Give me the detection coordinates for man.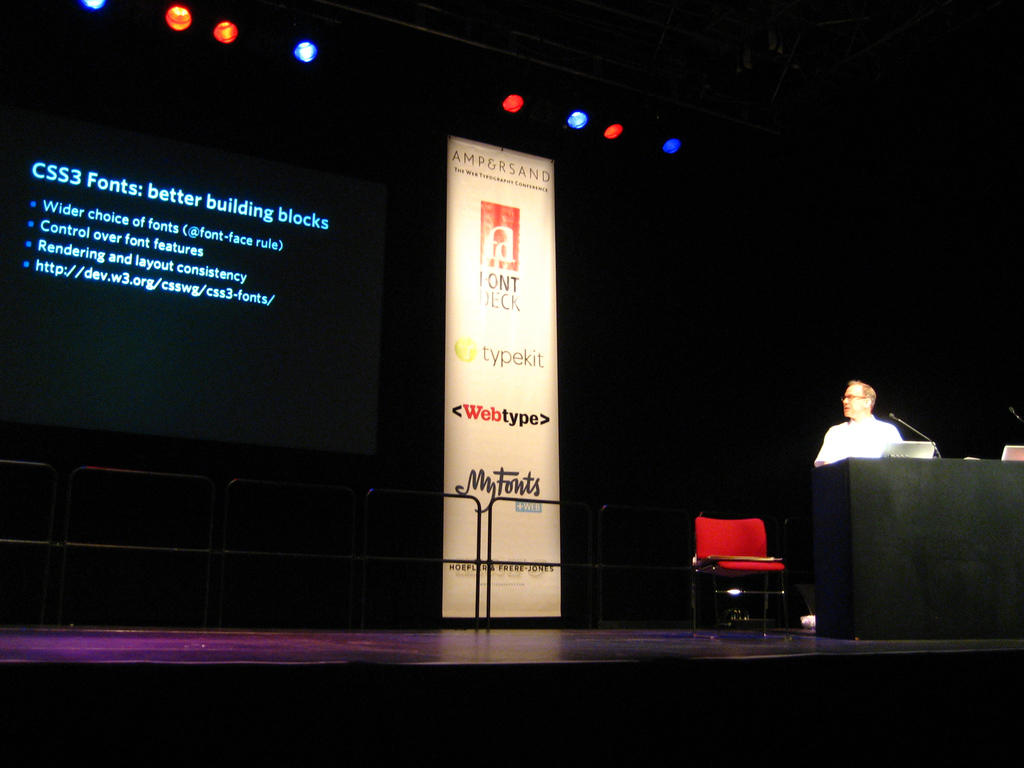
l=815, t=381, r=914, b=485.
